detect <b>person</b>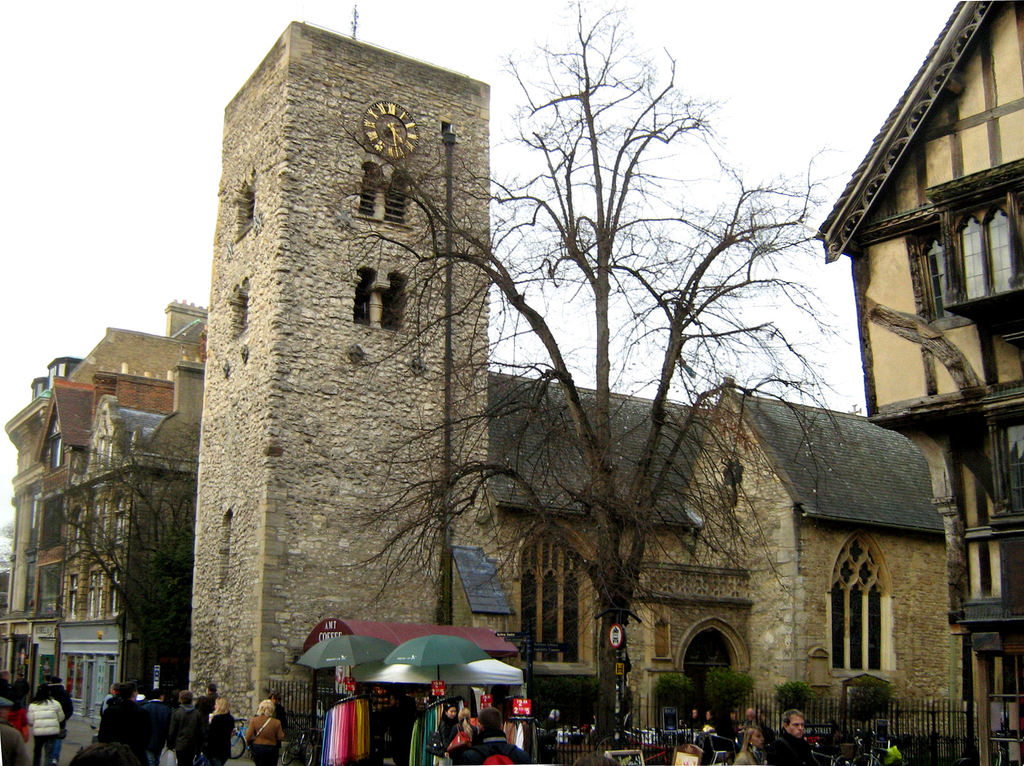
<region>453, 708, 534, 765</region>
